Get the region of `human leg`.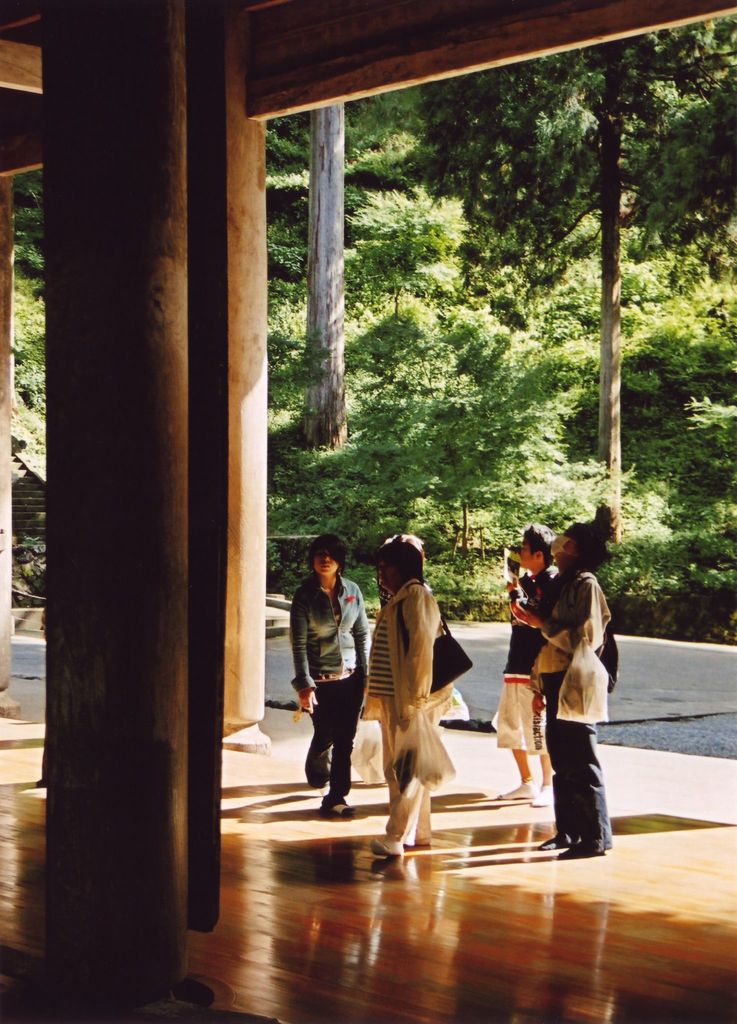
[x1=549, y1=701, x2=614, y2=861].
